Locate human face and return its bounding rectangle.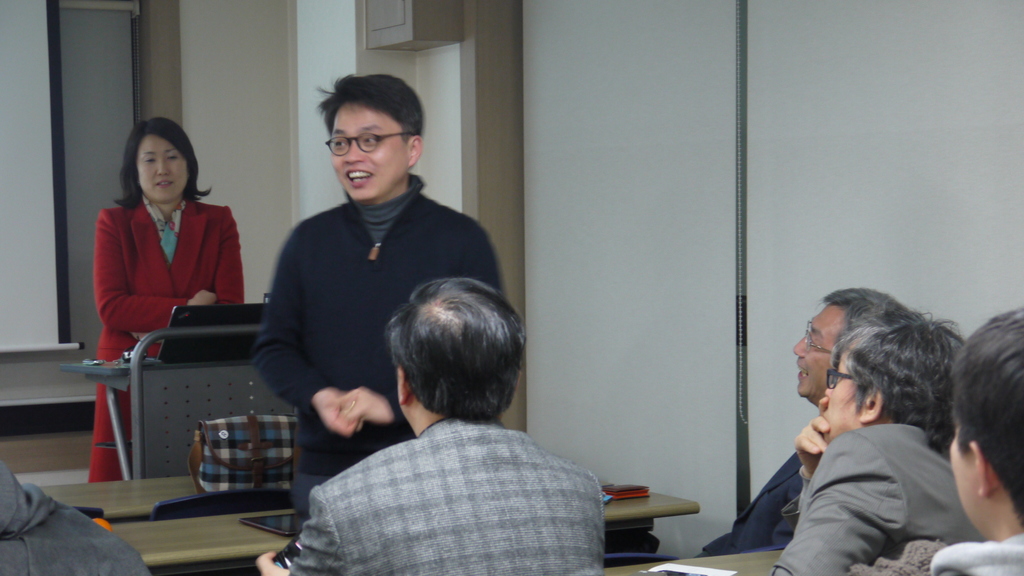
Rect(820, 360, 858, 445).
